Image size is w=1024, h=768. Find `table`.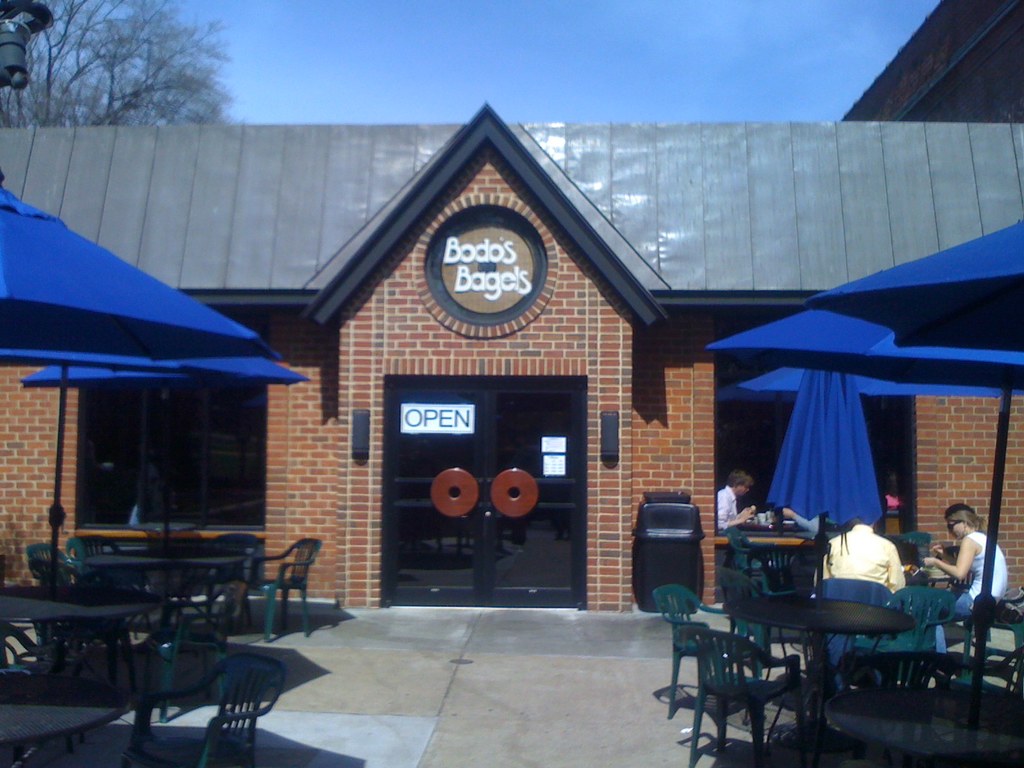
[1,586,154,674].
